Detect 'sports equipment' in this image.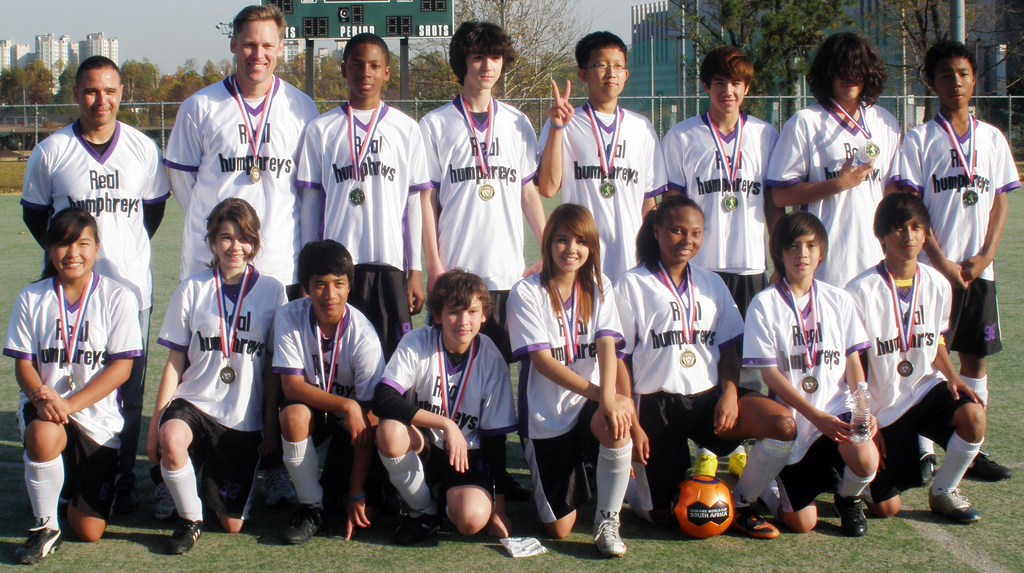
Detection: BBox(593, 515, 628, 558).
